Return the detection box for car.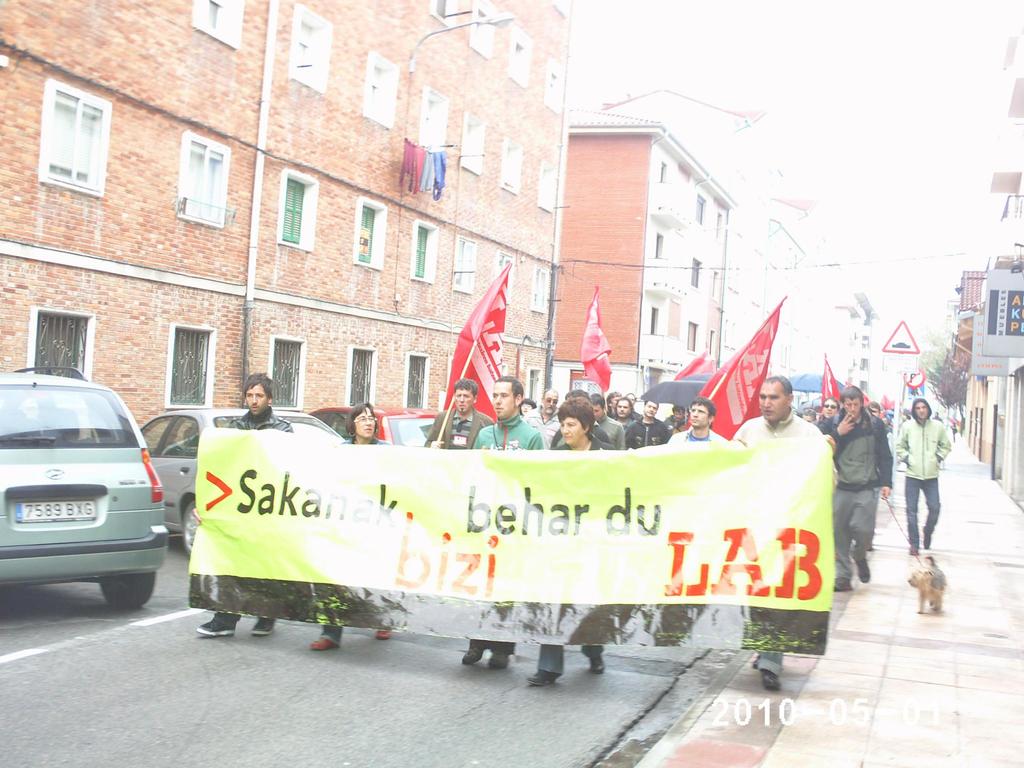
box(290, 401, 471, 452).
